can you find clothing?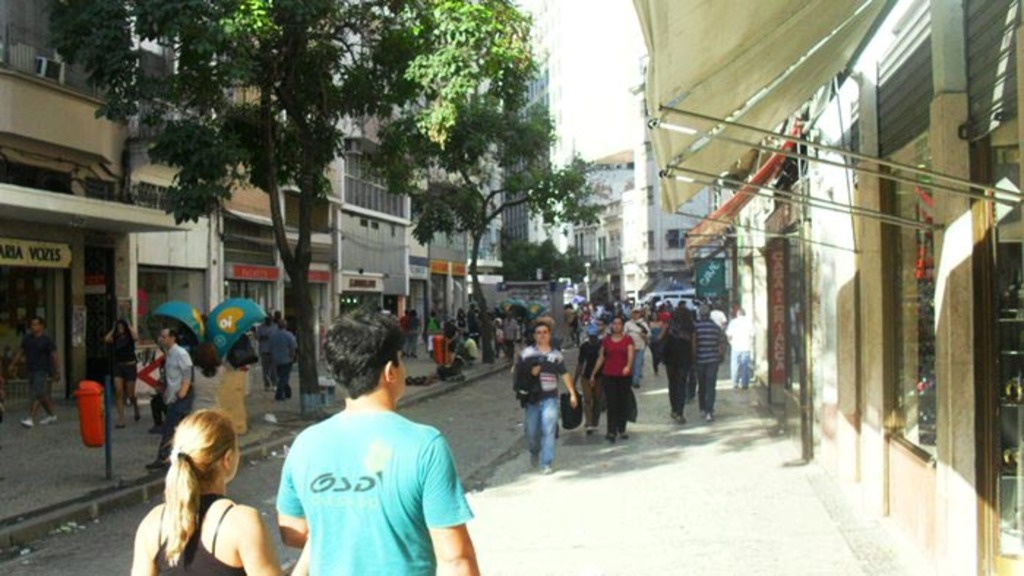
Yes, bounding box: Rect(152, 494, 247, 575).
